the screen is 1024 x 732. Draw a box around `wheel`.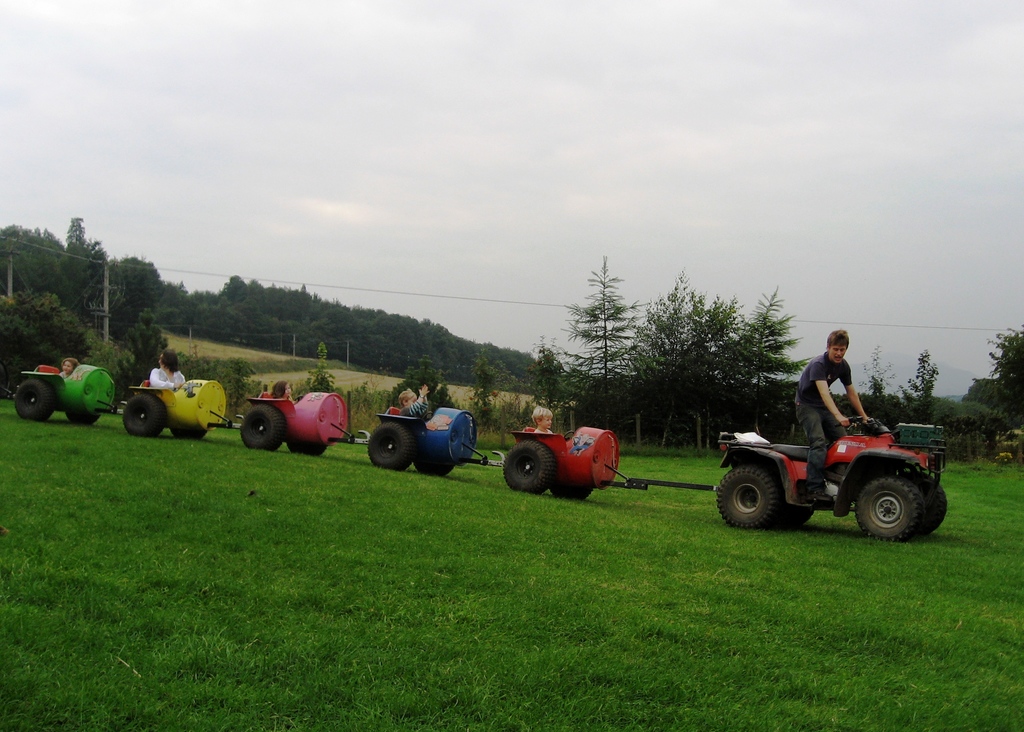
BBox(553, 486, 593, 501).
